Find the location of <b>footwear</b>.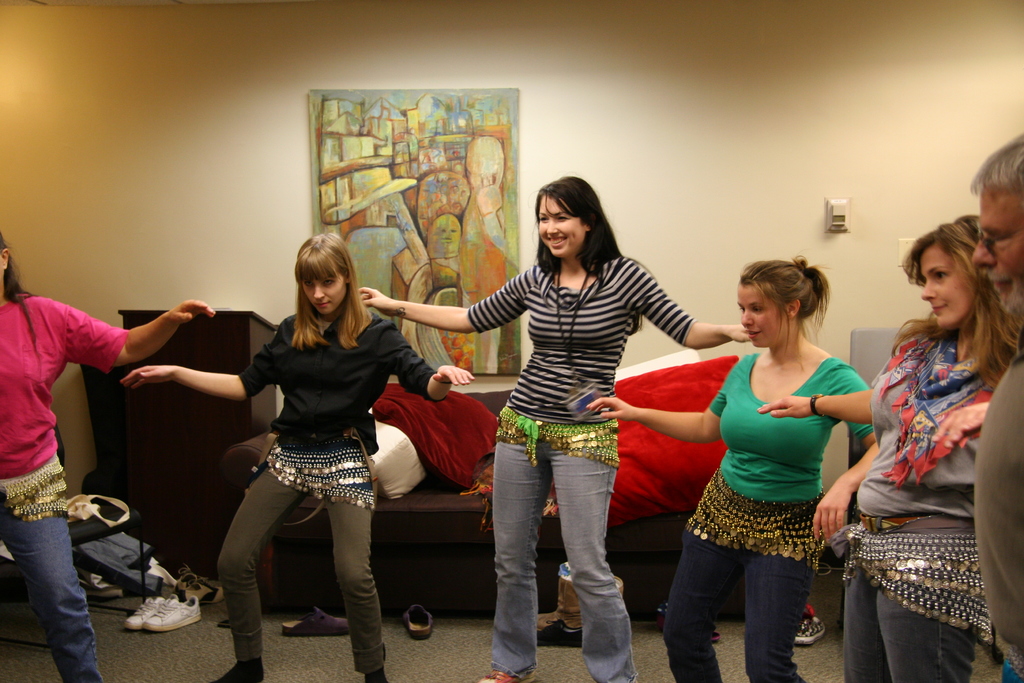
Location: (x1=116, y1=593, x2=177, y2=634).
